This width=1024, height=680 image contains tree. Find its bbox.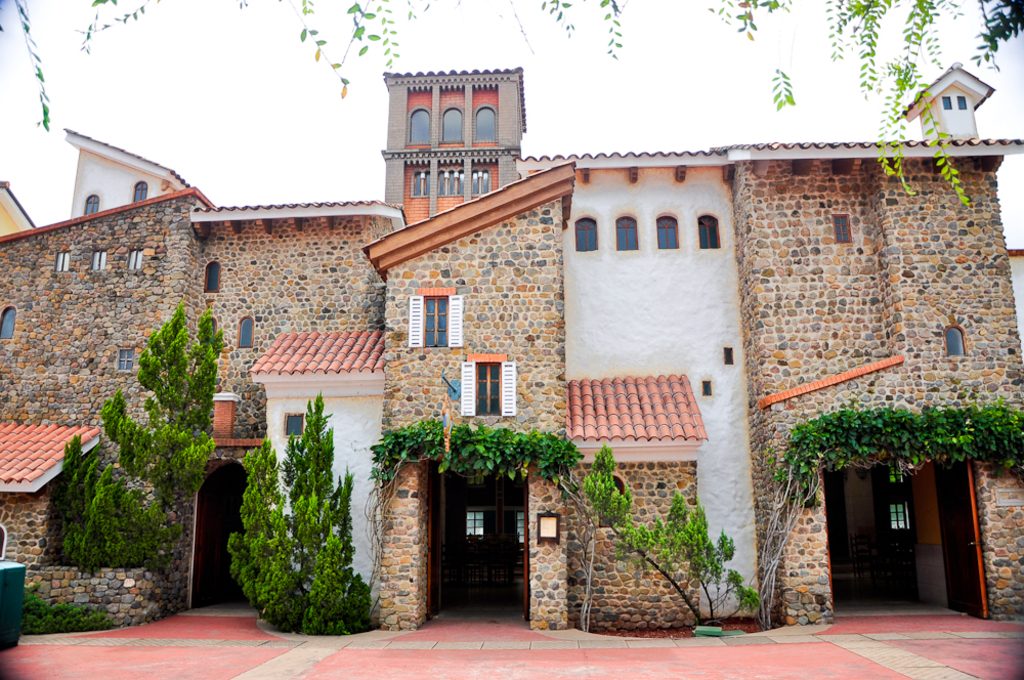
bbox=[226, 387, 371, 638].
